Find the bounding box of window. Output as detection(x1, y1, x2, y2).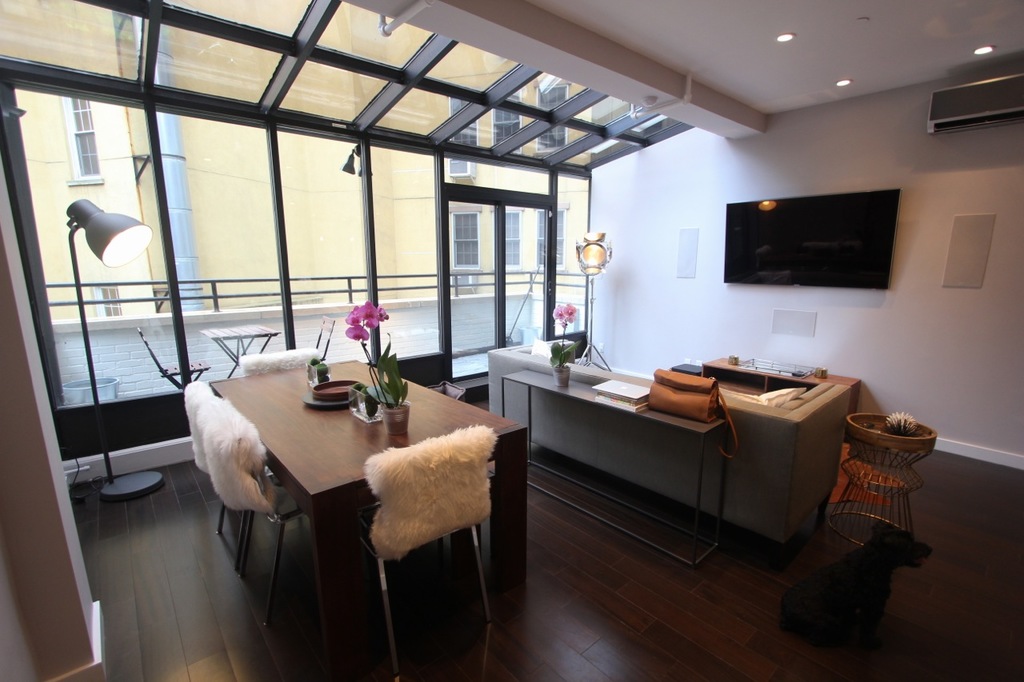
detection(10, 83, 198, 460).
